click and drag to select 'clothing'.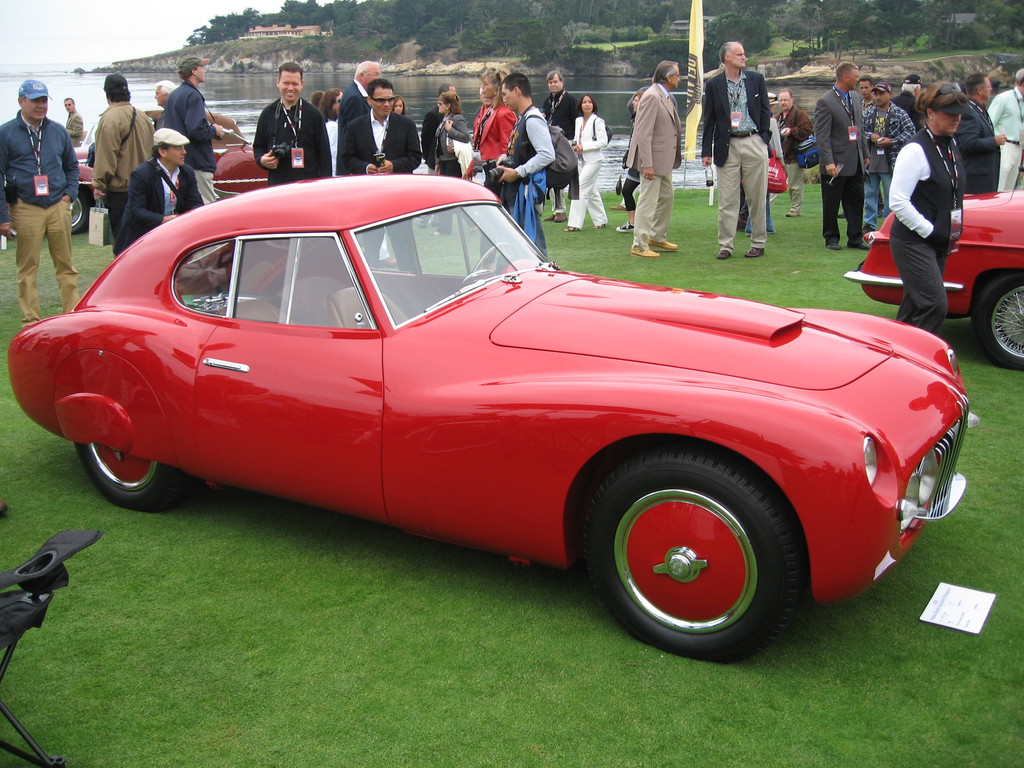
Selection: box(797, 96, 886, 253).
